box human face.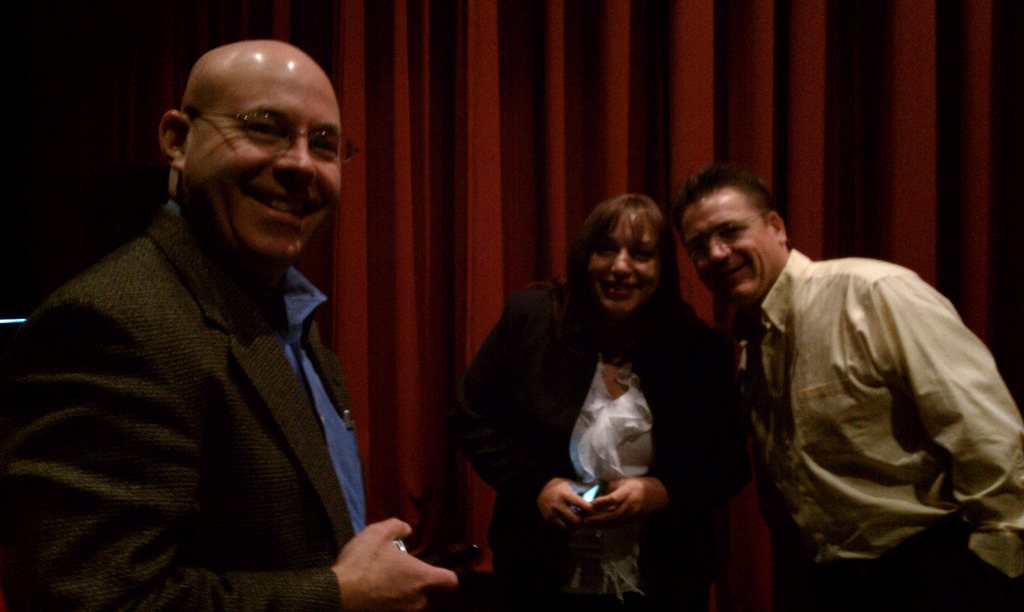
box(184, 65, 344, 262).
